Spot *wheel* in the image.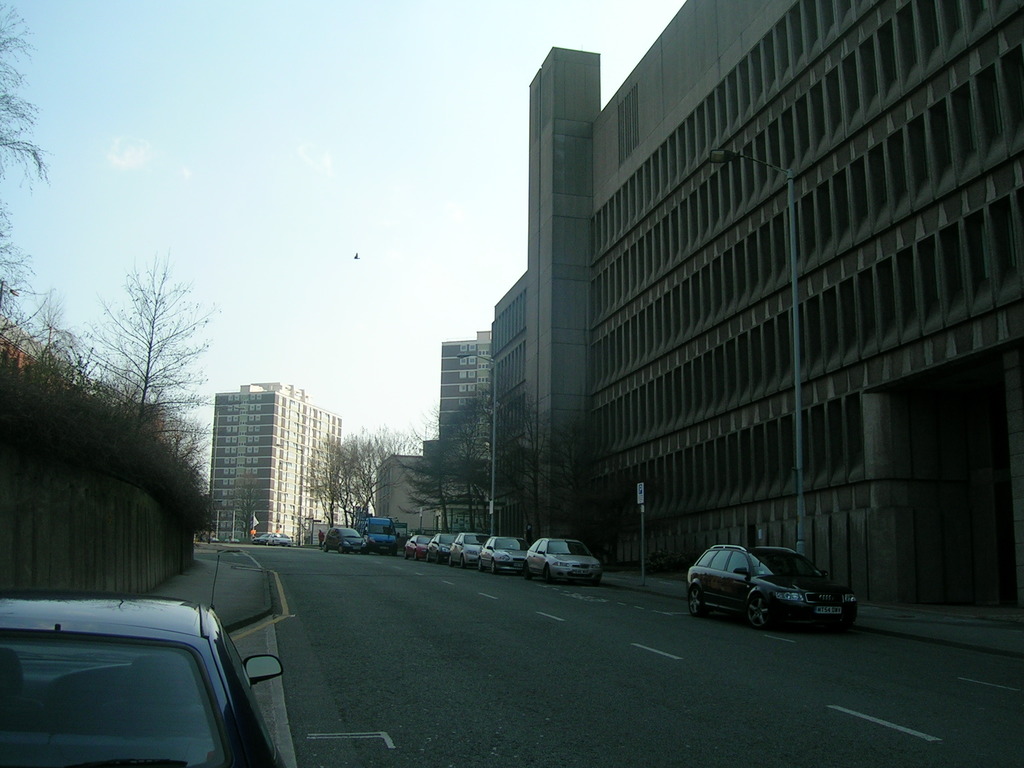
*wheel* found at [x1=323, y1=543, x2=328, y2=551].
